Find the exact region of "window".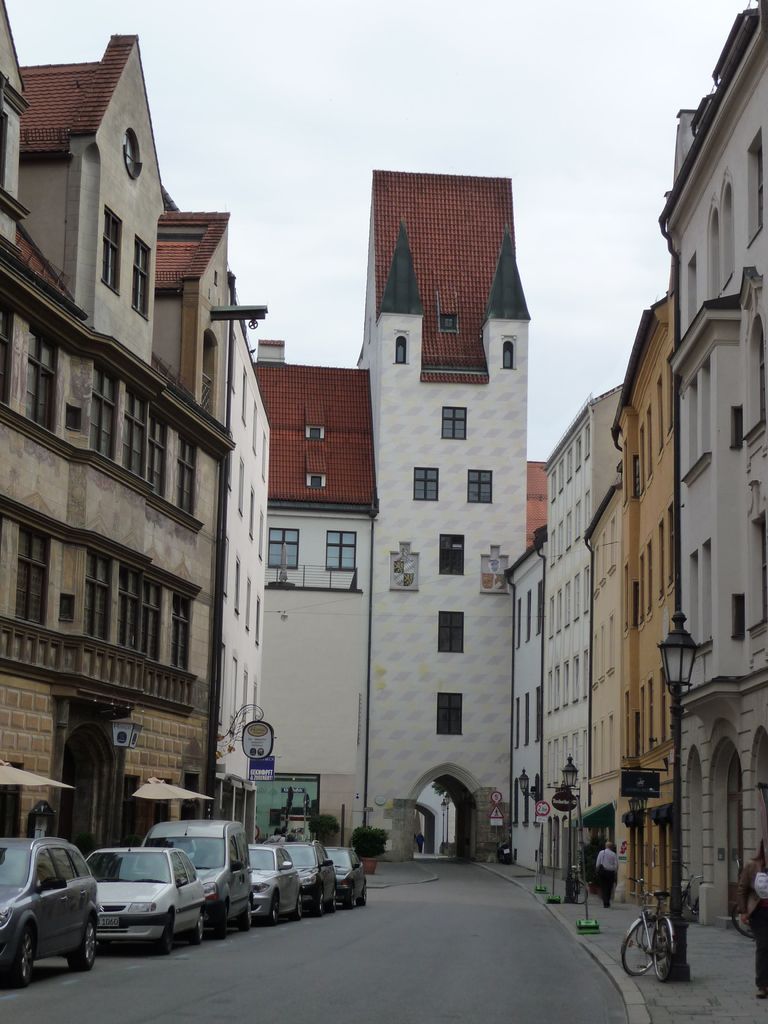
Exact region: {"x1": 102, "y1": 213, "x2": 125, "y2": 295}.
